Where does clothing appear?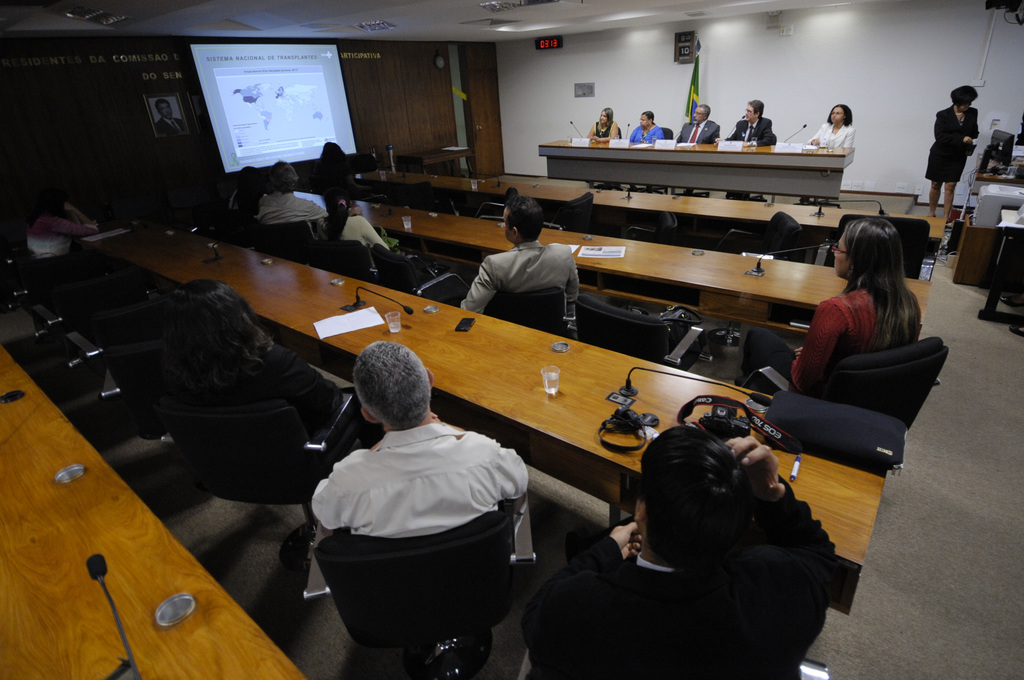
Appears at 310:423:527:537.
